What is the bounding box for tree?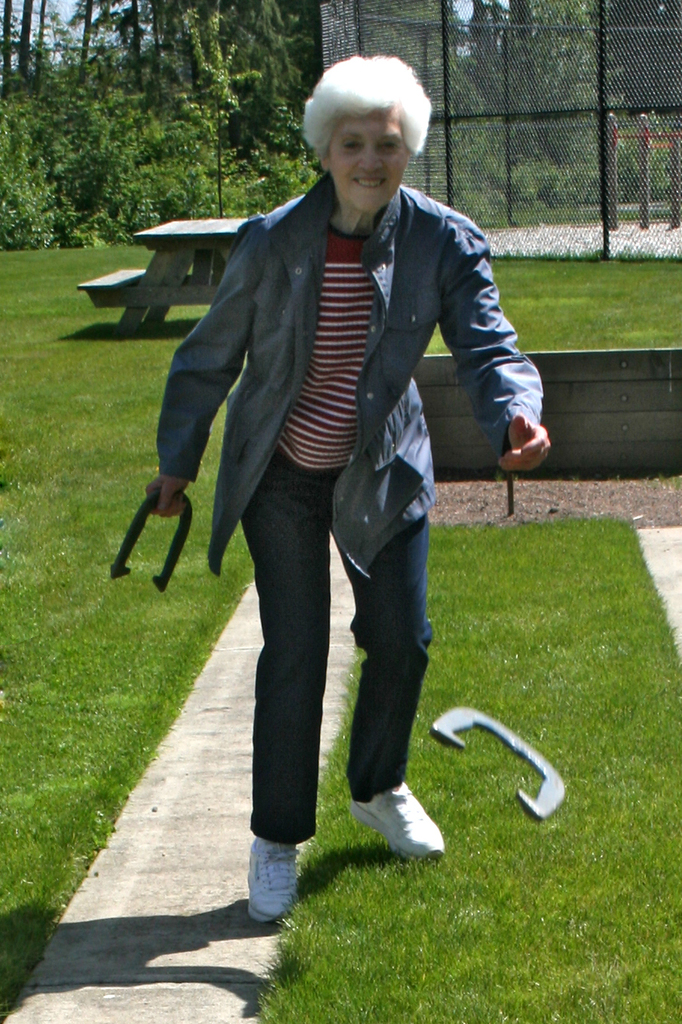
pyautogui.locateOnScreen(448, 0, 537, 217).
